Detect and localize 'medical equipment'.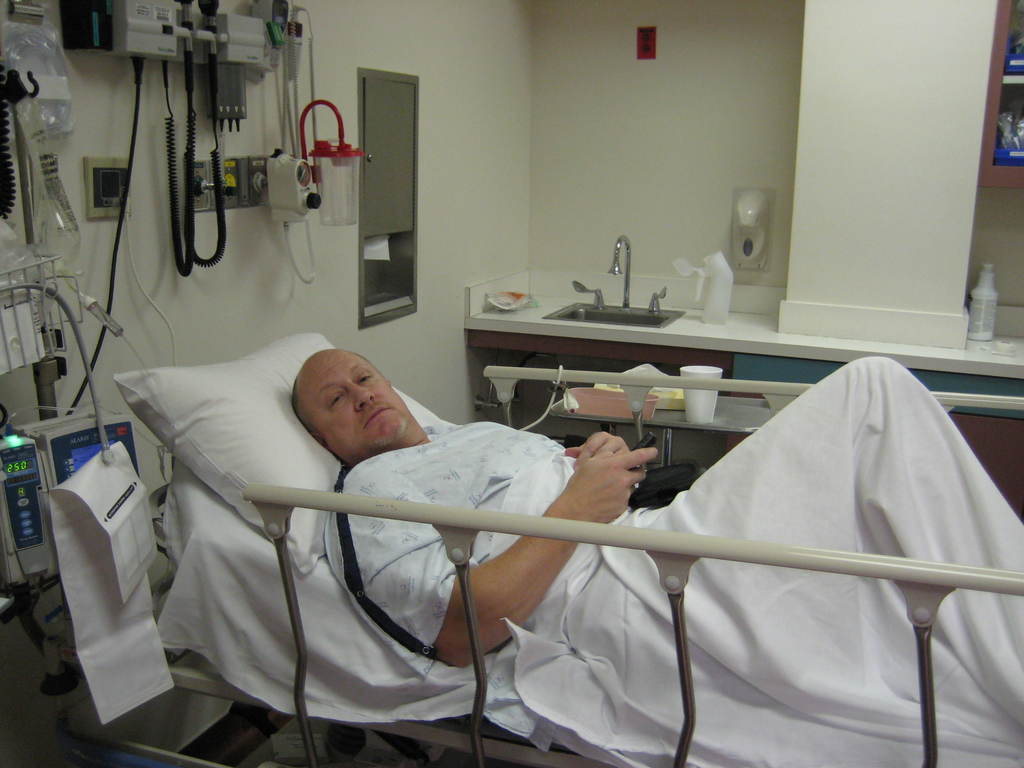
Localized at pyautogui.locateOnScreen(170, 400, 1023, 767).
